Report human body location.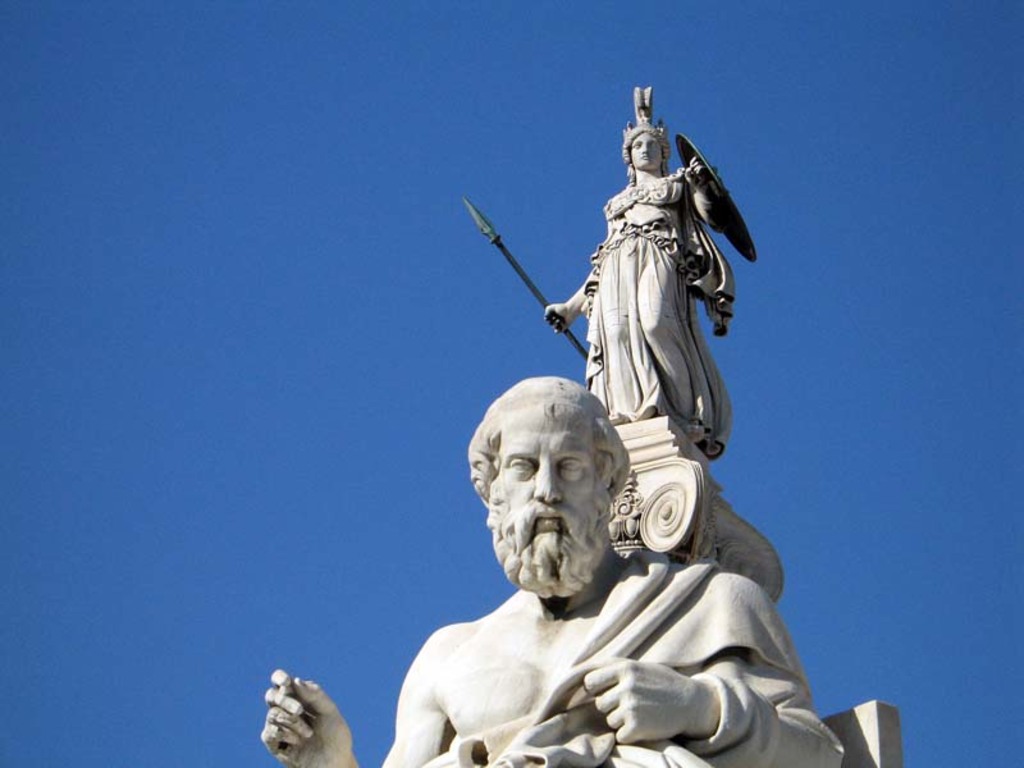
Report: box(256, 371, 846, 767).
